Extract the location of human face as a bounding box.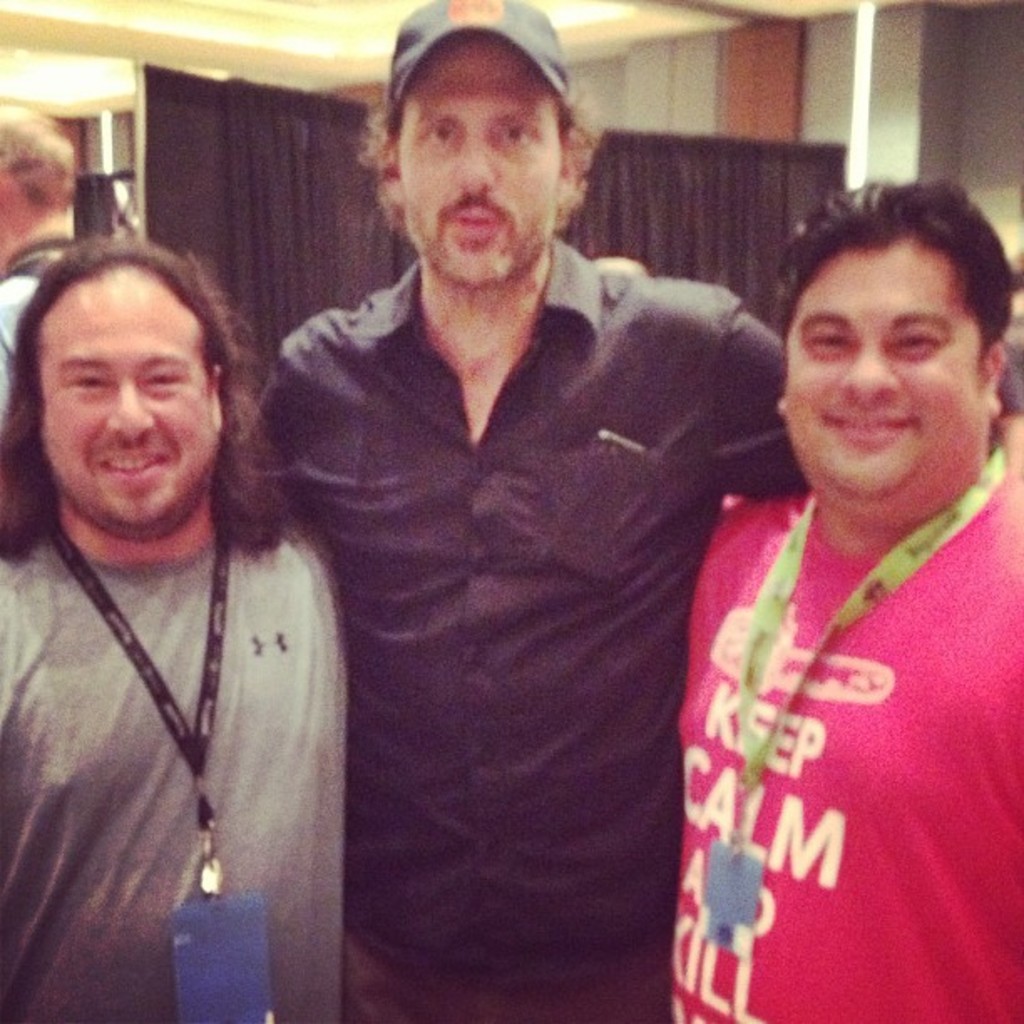
pyautogui.locateOnScreen(35, 266, 218, 534).
